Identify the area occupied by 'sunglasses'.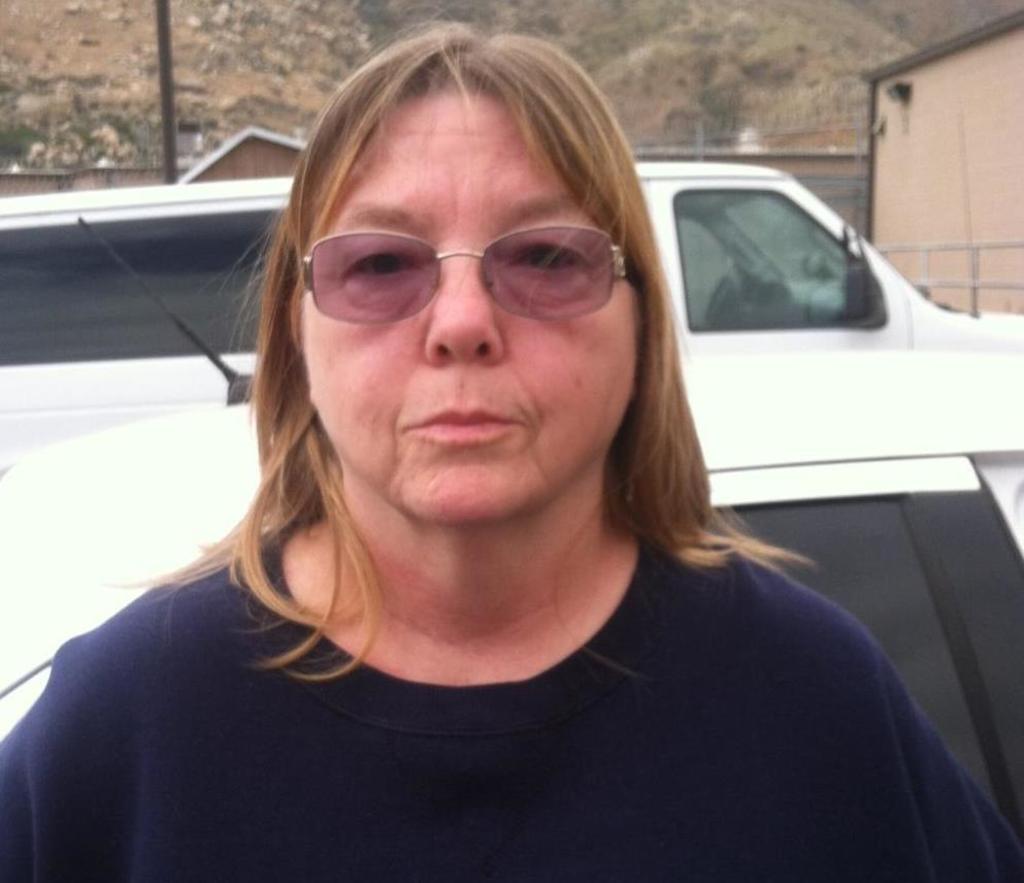
Area: x1=305, y1=233, x2=633, y2=322.
